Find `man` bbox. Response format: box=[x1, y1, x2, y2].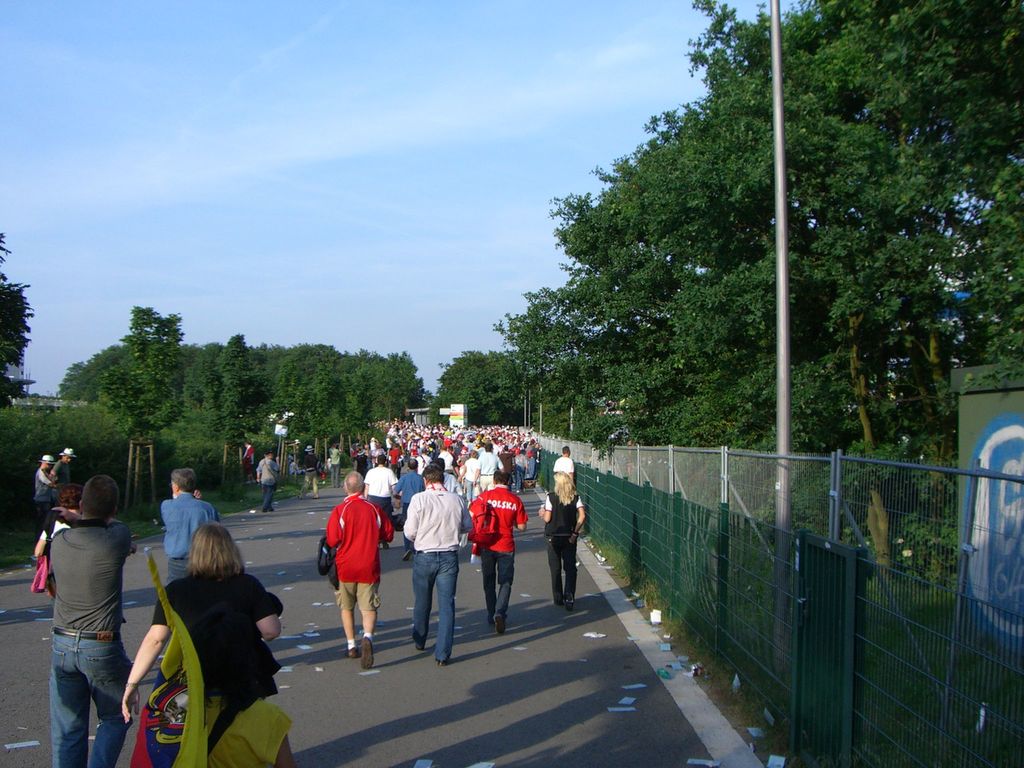
box=[33, 452, 62, 536].
